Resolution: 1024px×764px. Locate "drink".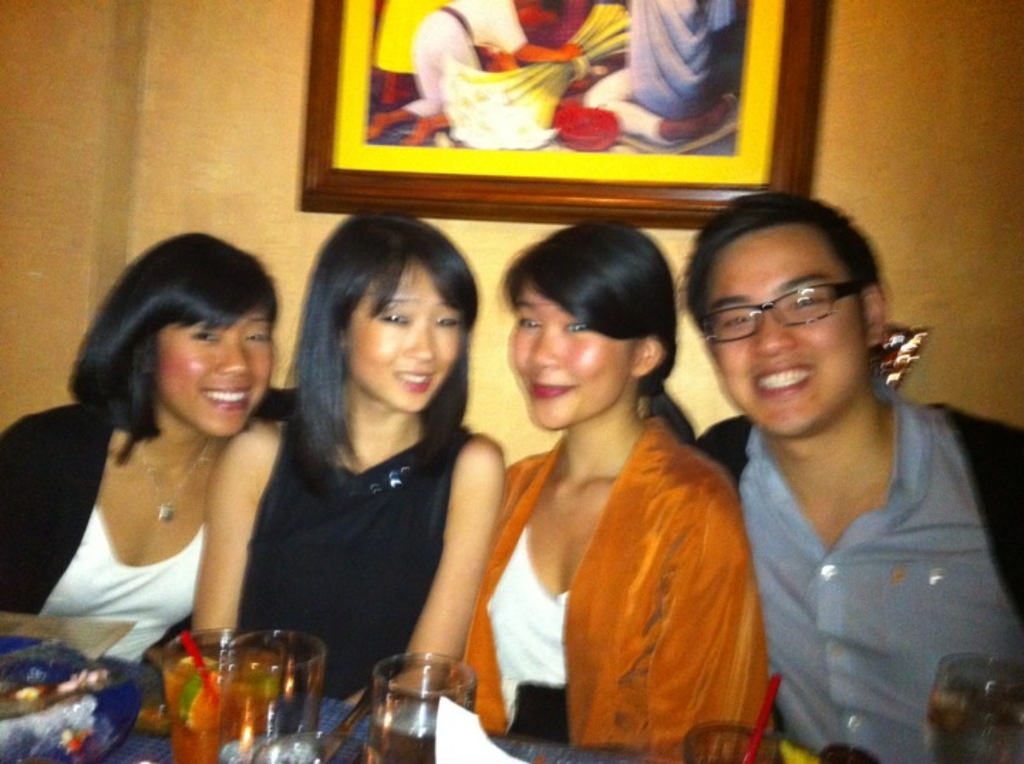
162, 647, 280, 763.
